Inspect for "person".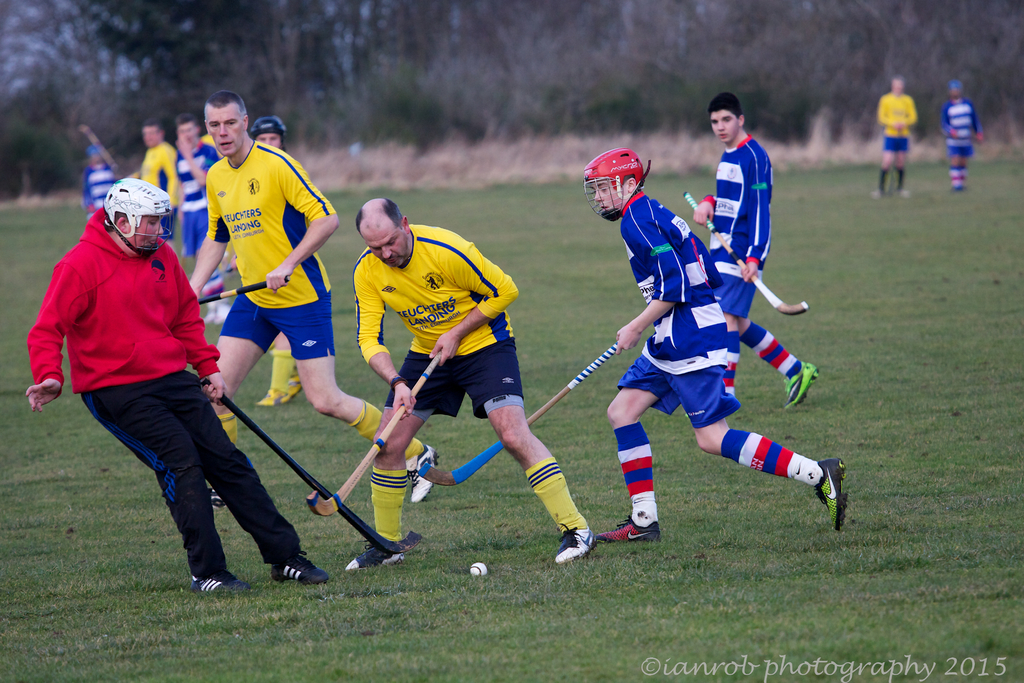
Inspection: region(24, 183, 331, 591).
